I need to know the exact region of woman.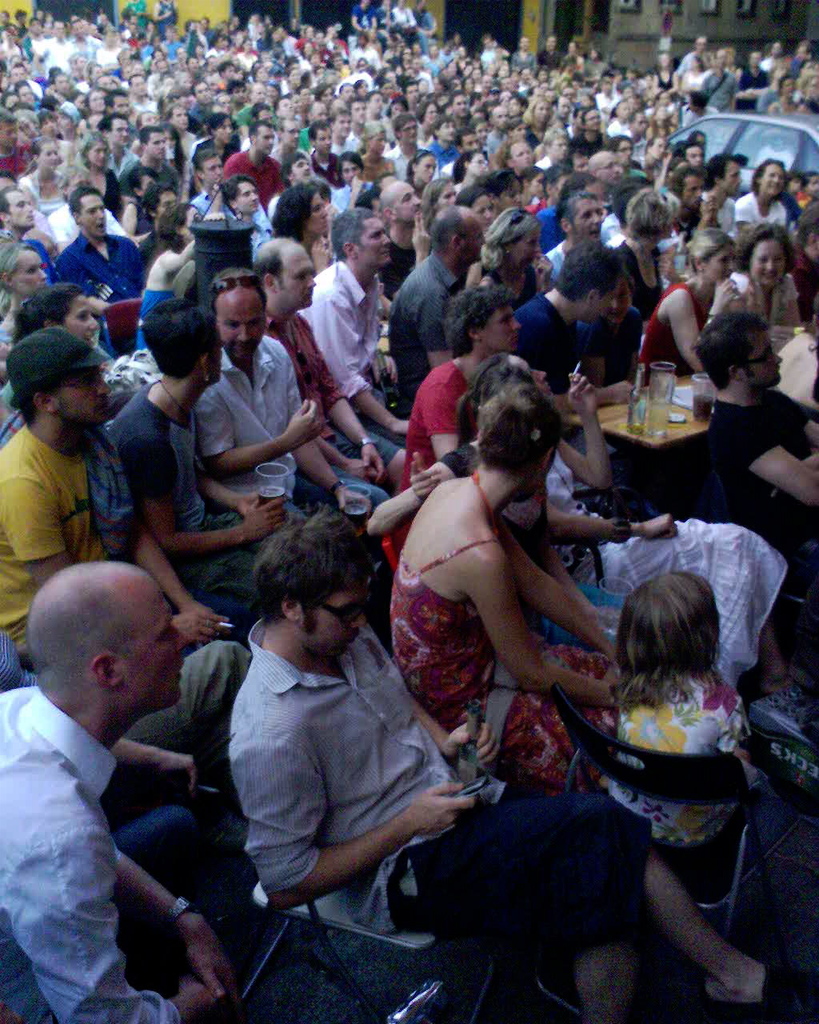
Region: bbox(461, 207, 563, 313).
